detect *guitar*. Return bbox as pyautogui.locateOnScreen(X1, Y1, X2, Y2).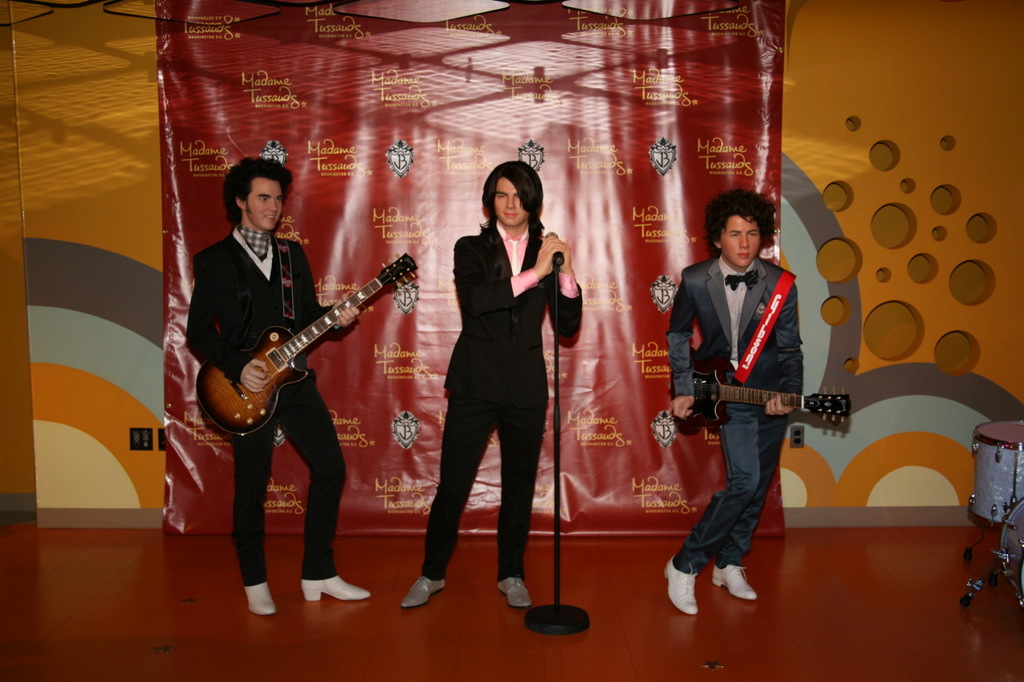
pyautogui.locateOnScreen(670, 350, 850, 436).
